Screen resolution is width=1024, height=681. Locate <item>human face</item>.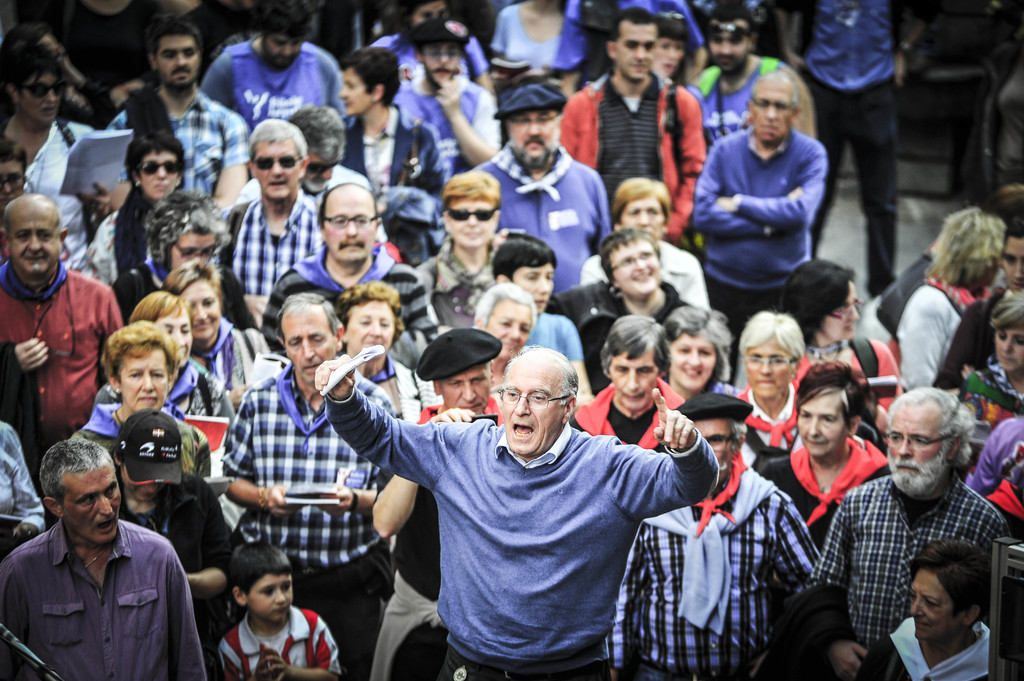
33 72 58 110.
